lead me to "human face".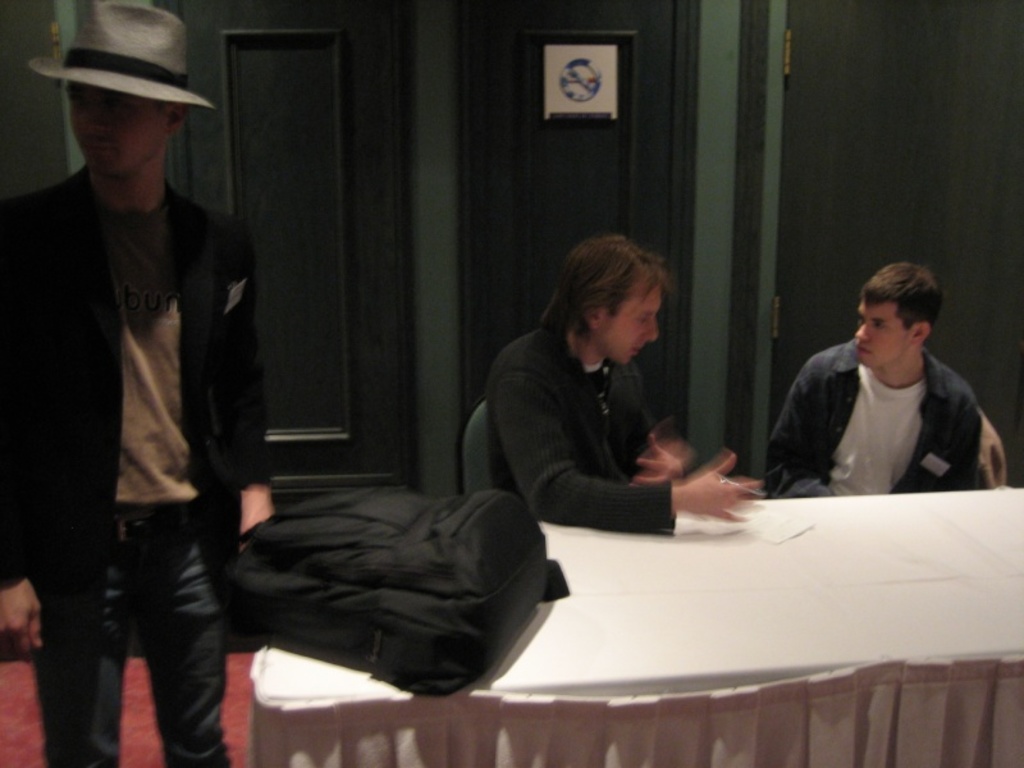
Lead to detection(63, 79, 175, 174).
